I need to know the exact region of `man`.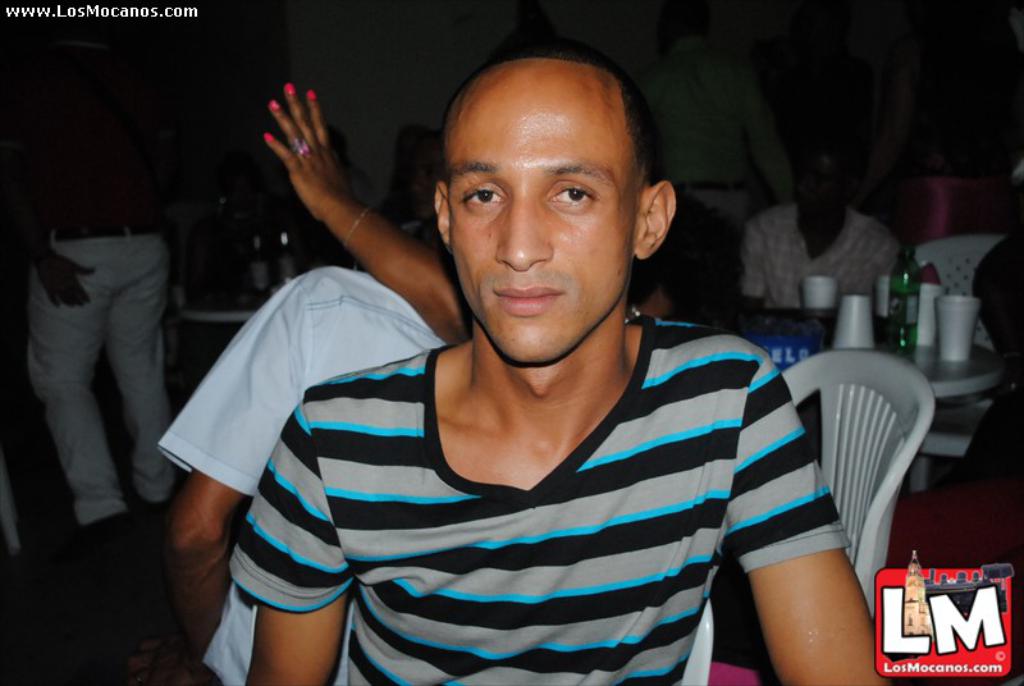
Region: [200, 28, 869, 662].
